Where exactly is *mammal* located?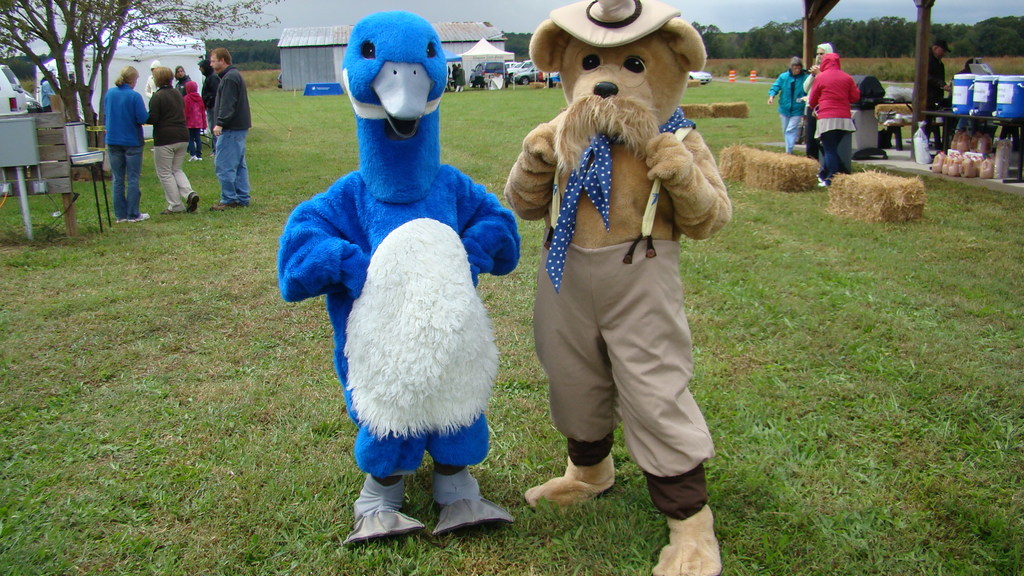
Its bounding box is locate(203, 61, 218, 121).
